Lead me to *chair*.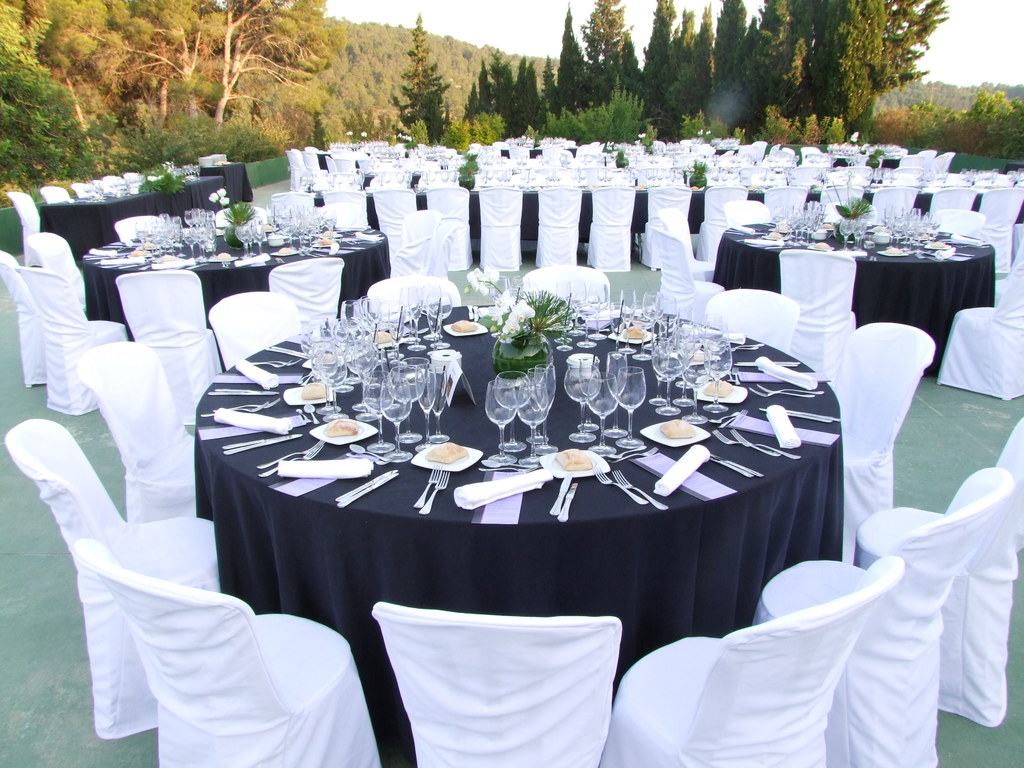
Lead to {"left": 428, "top": 220, "right": 462, "bottom": 285}.
